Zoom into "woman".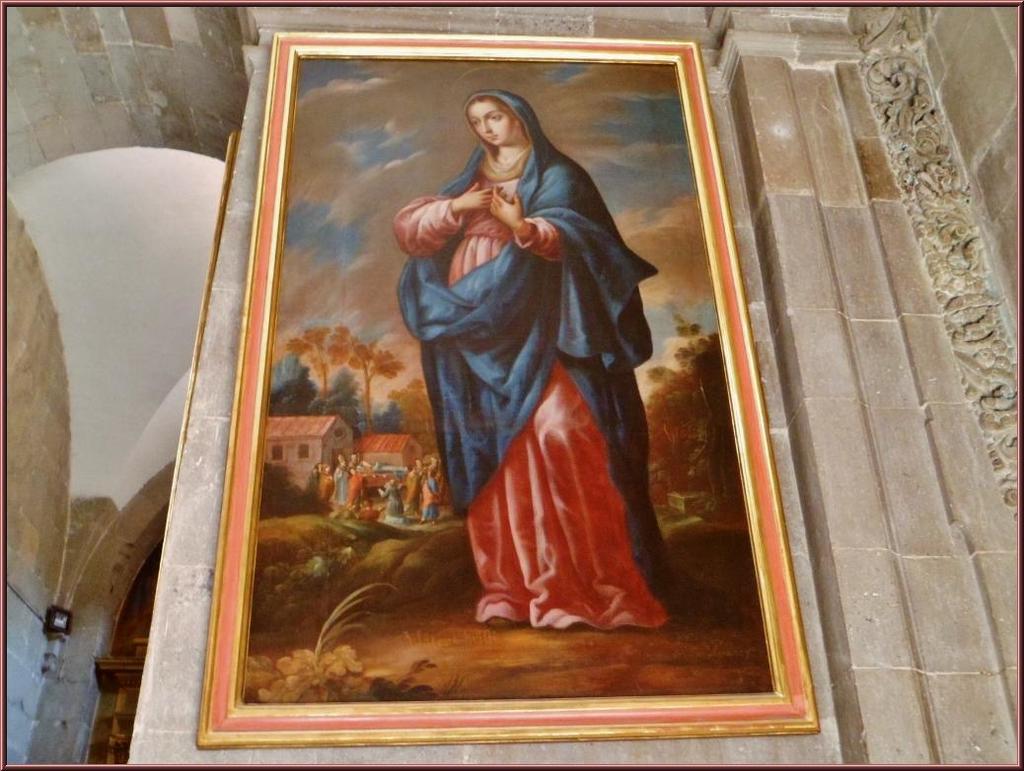
Zoom target: Rect(392, 85, 687, 637).
